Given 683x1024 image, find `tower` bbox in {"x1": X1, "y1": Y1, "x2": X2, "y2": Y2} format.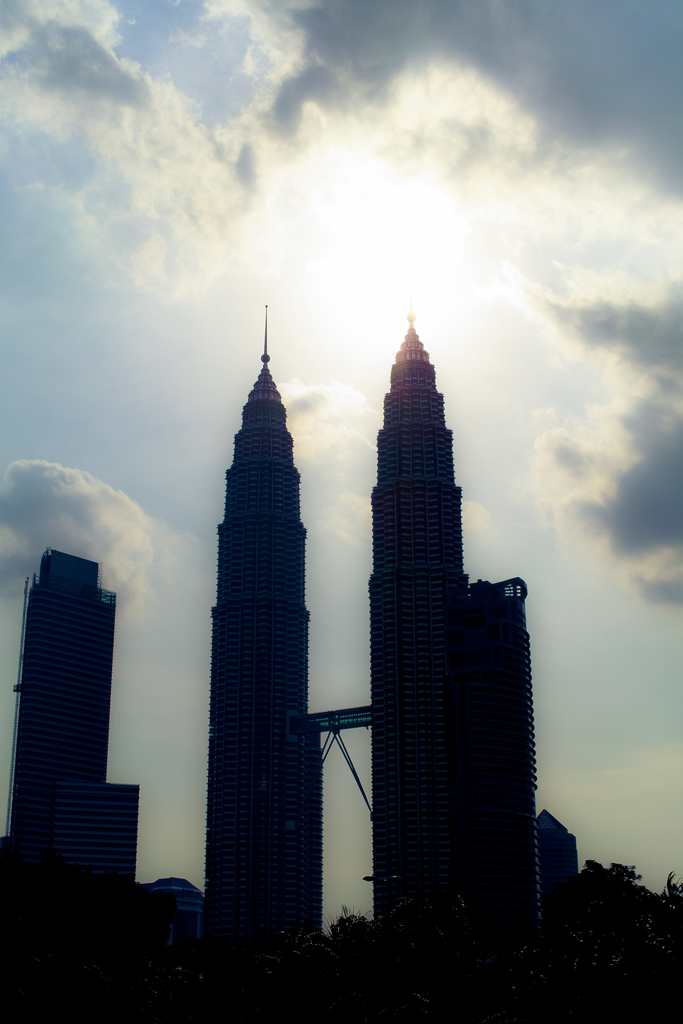
{"x1": 360, "y1": 308, "x2": 548, "y2": 1023}.
